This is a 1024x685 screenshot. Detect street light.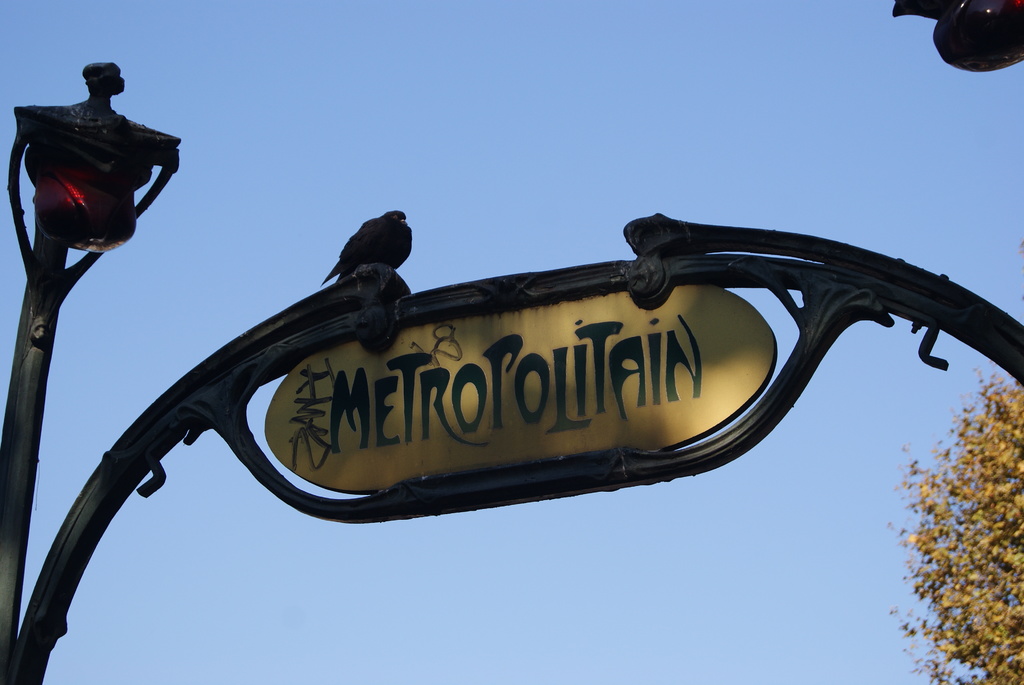
Rect(0, 39, 175, 654).
